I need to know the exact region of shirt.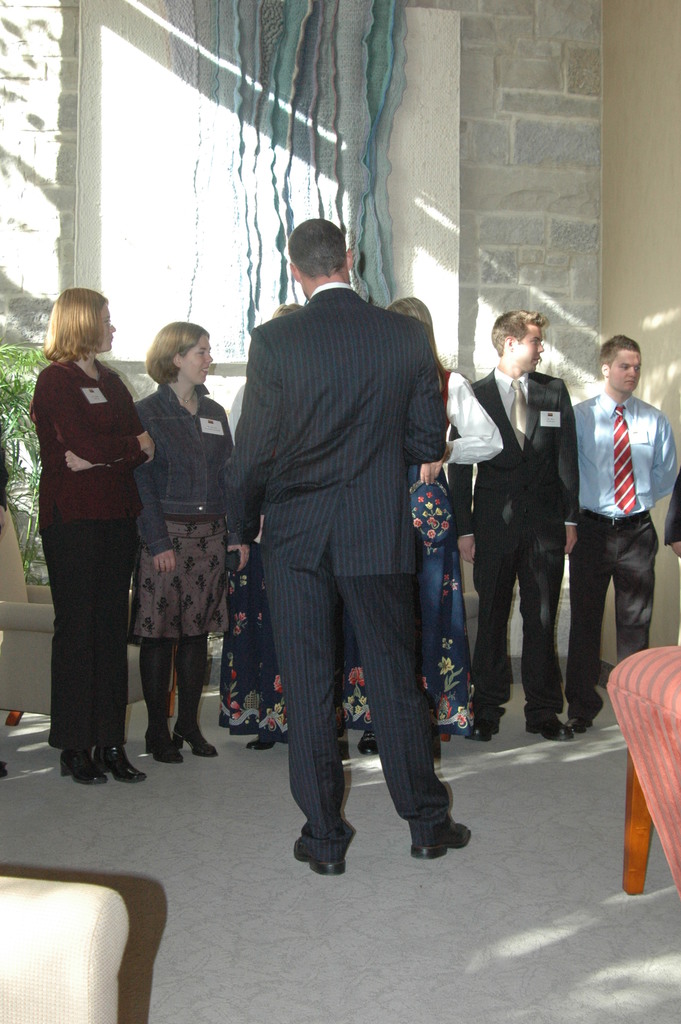
Region: select_region(496, 367, 526, 451).
